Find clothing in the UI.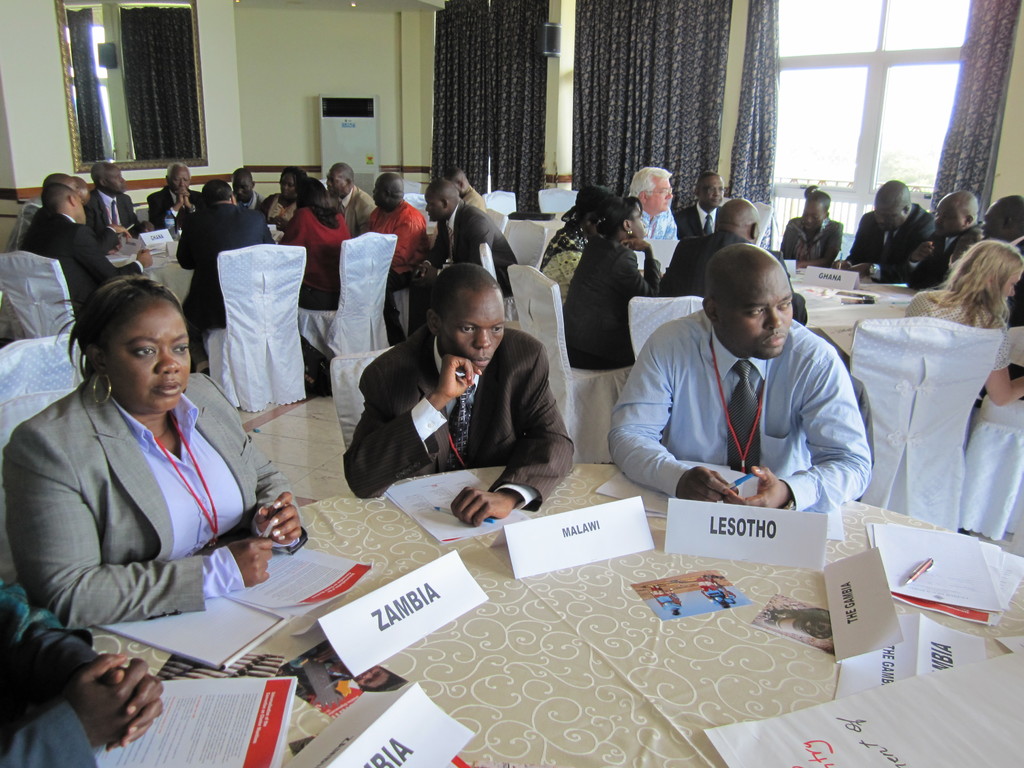
UI element at {"left": 405, "top": 205, "right": 516, "bottom": 339}.
